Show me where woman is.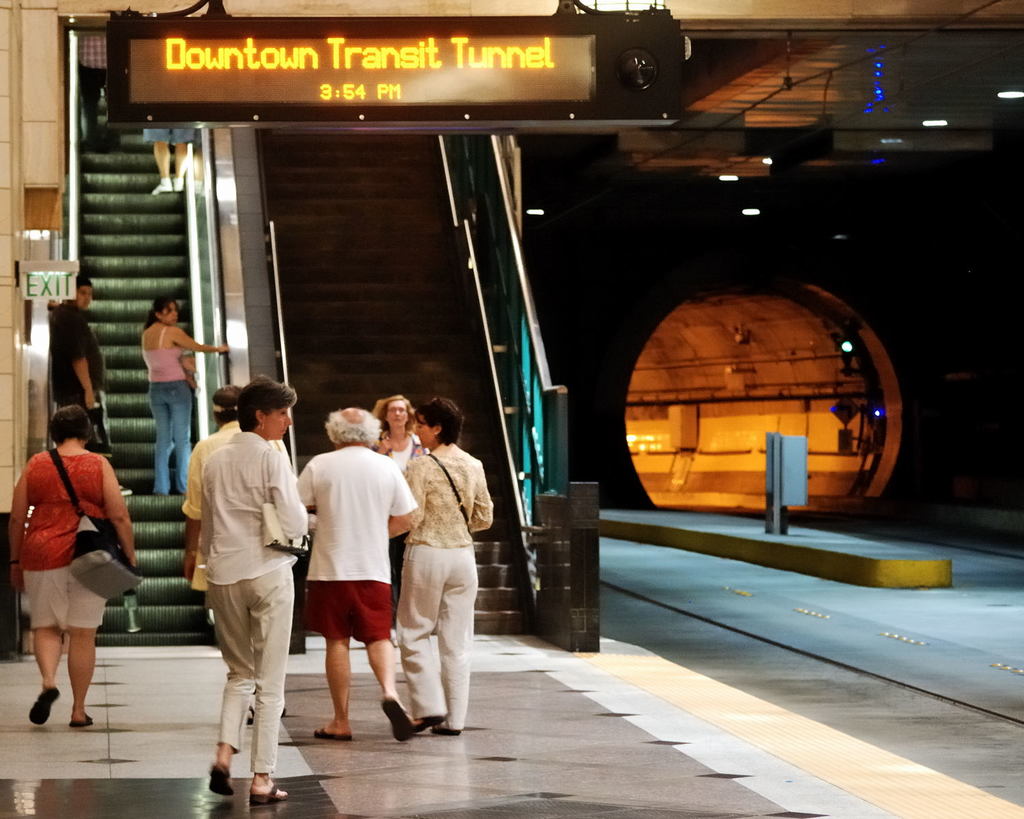
woman is at 361/386/431/620.
